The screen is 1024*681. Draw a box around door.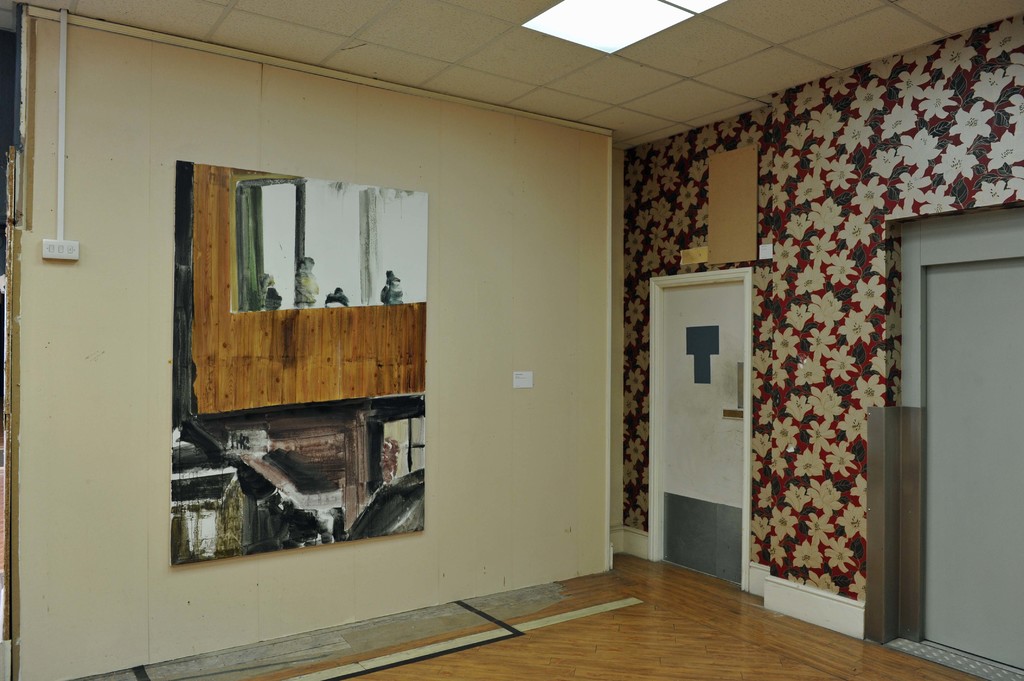
l=648, t=266, r=755, b=592.
